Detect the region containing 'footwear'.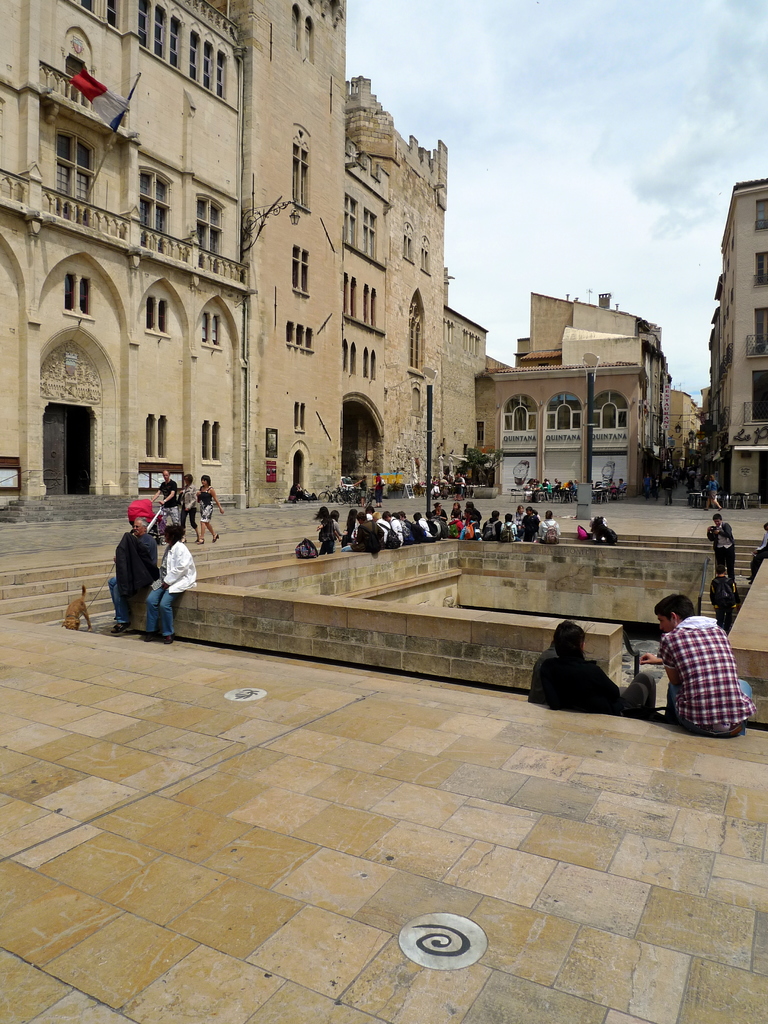
l=163, t=634, r=177, b=643.
